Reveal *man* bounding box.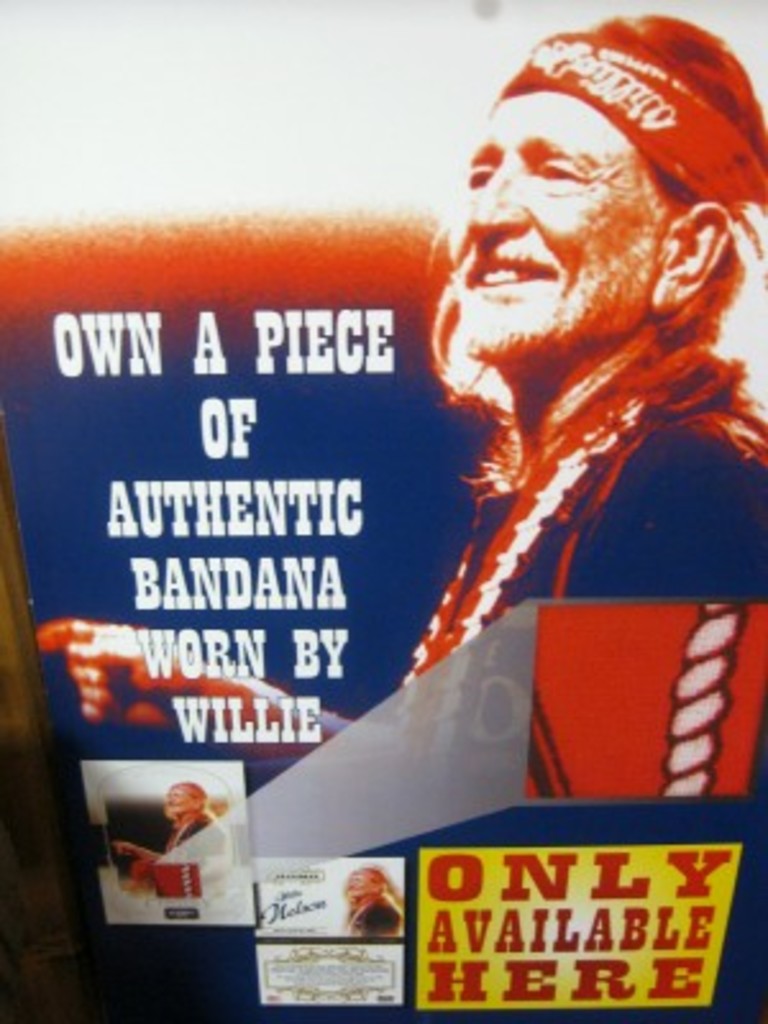
Revealed: Rect(346, 868, 404, 937).
